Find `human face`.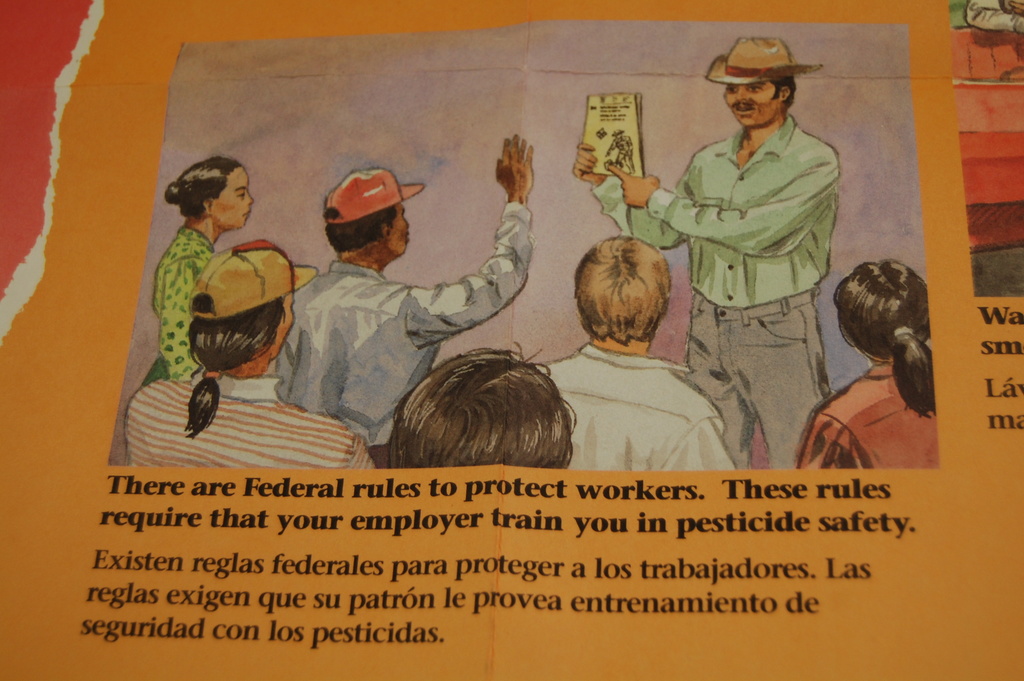
[x1=266, y1=292, x2=294, y2=365].
